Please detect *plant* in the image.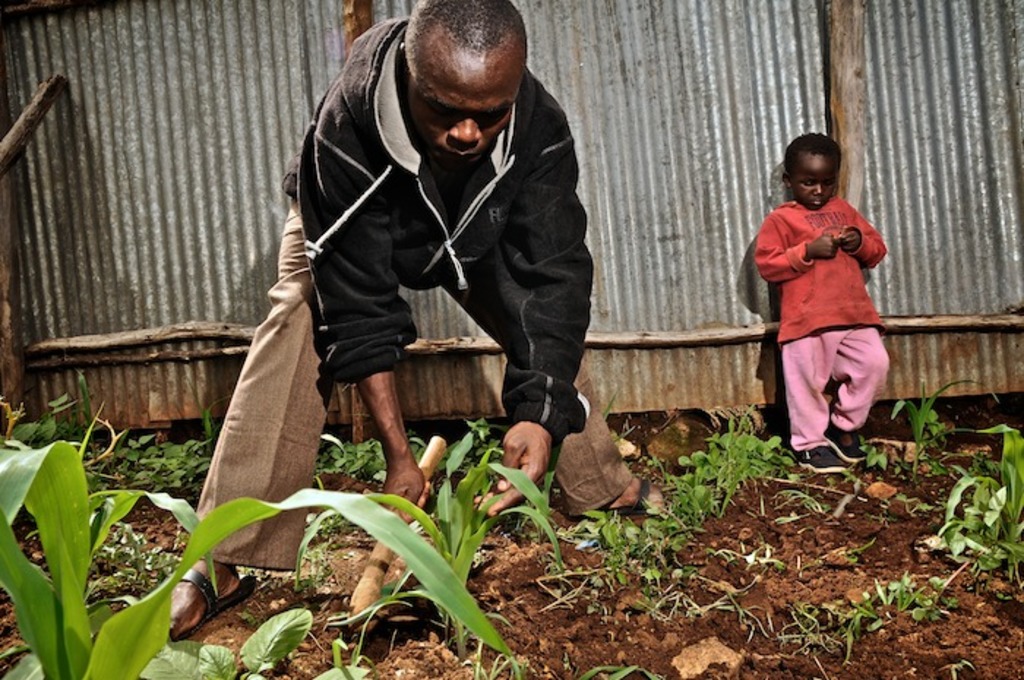
{"x1": 579, "y1": 652, "x2": 650, "y2": 679}.
